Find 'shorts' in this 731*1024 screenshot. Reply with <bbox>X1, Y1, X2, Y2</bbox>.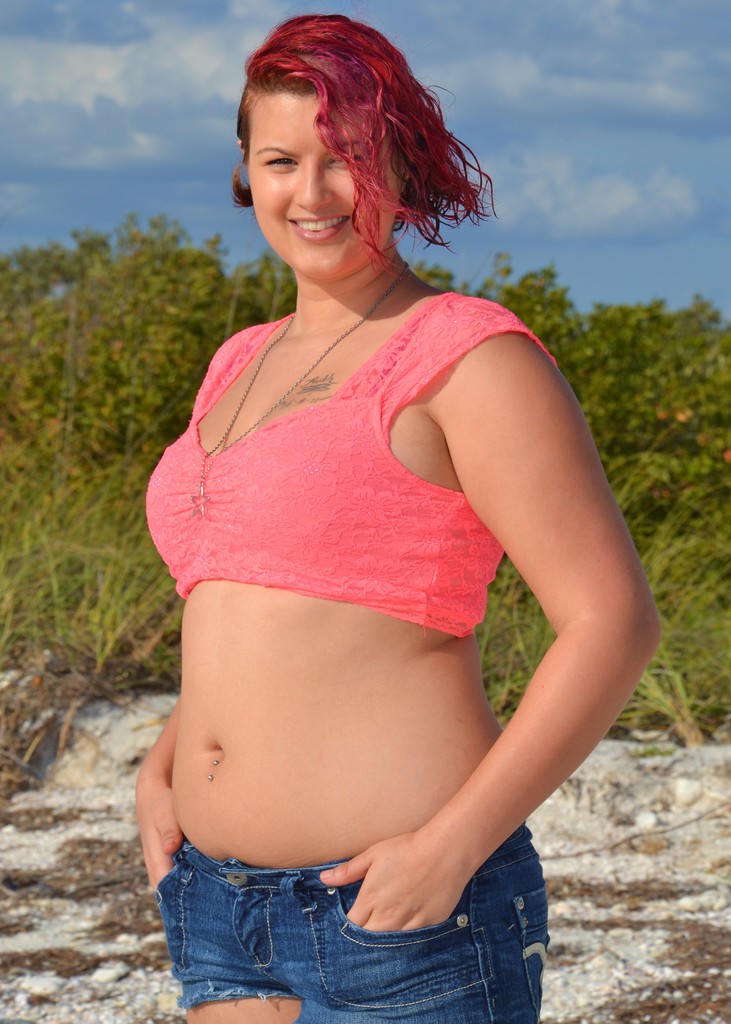
<bbox>154, 811, 562, 1023</bbox>.
